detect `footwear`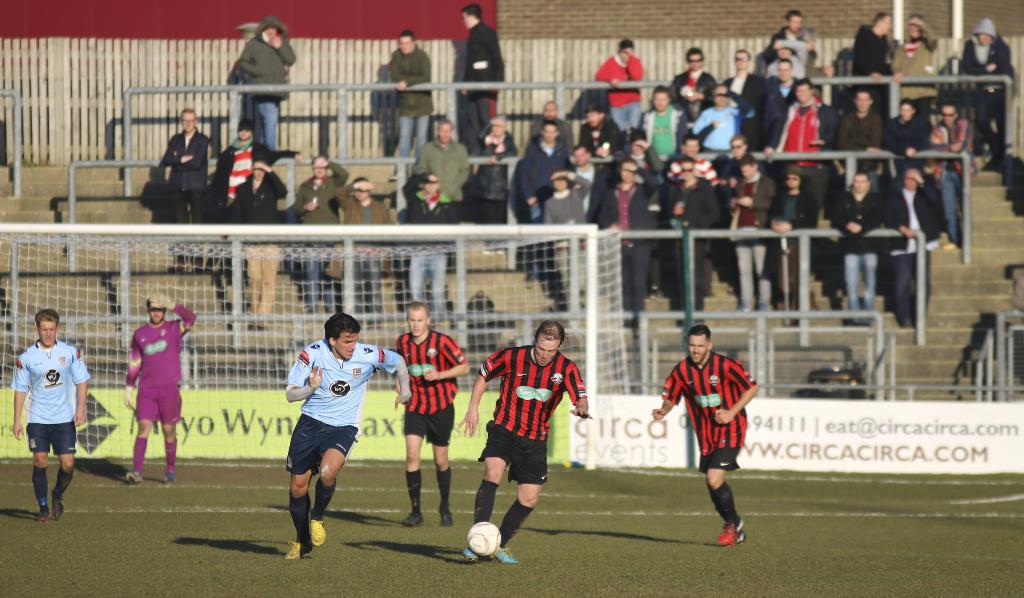
crop(124, 472, 145, 487)
